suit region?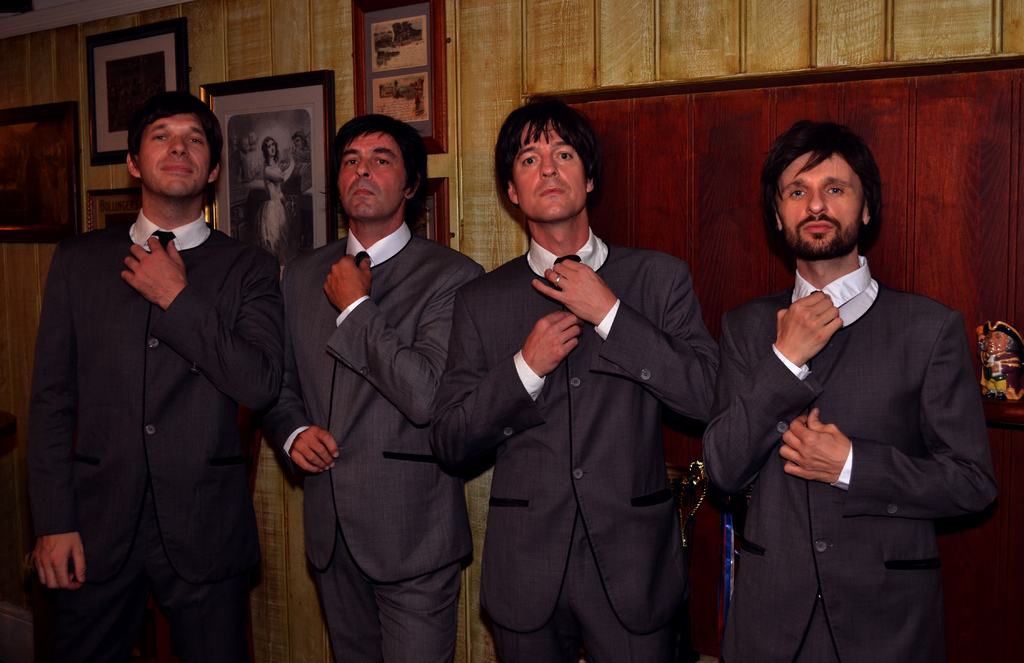
detection(433, 242, 721, 657)
